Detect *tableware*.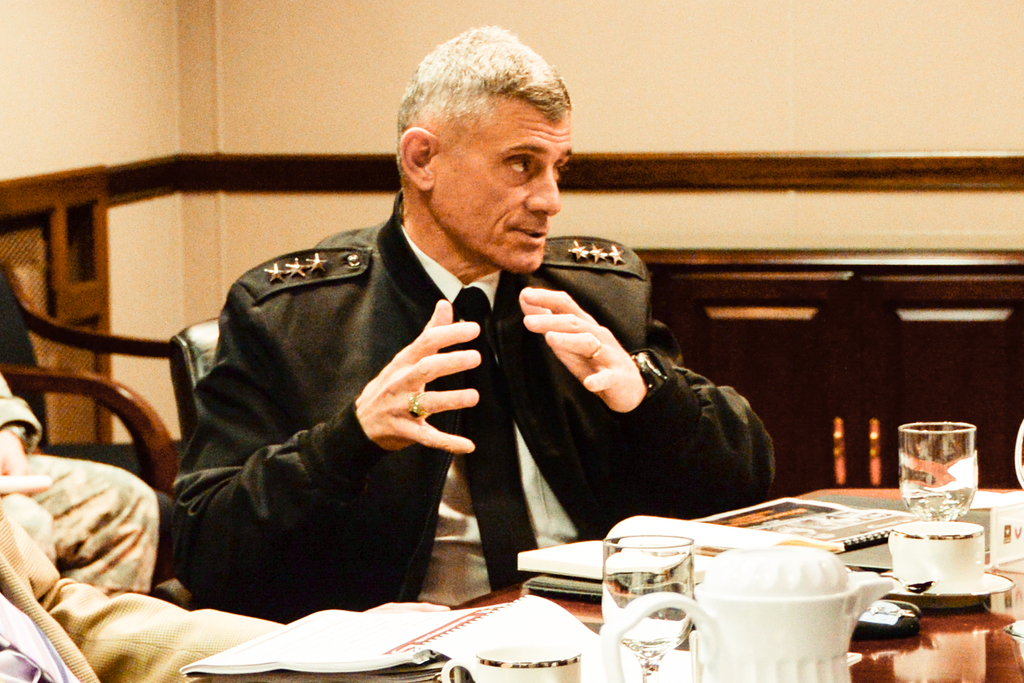
Detected at bbox=(438, 645, 585, 682).
